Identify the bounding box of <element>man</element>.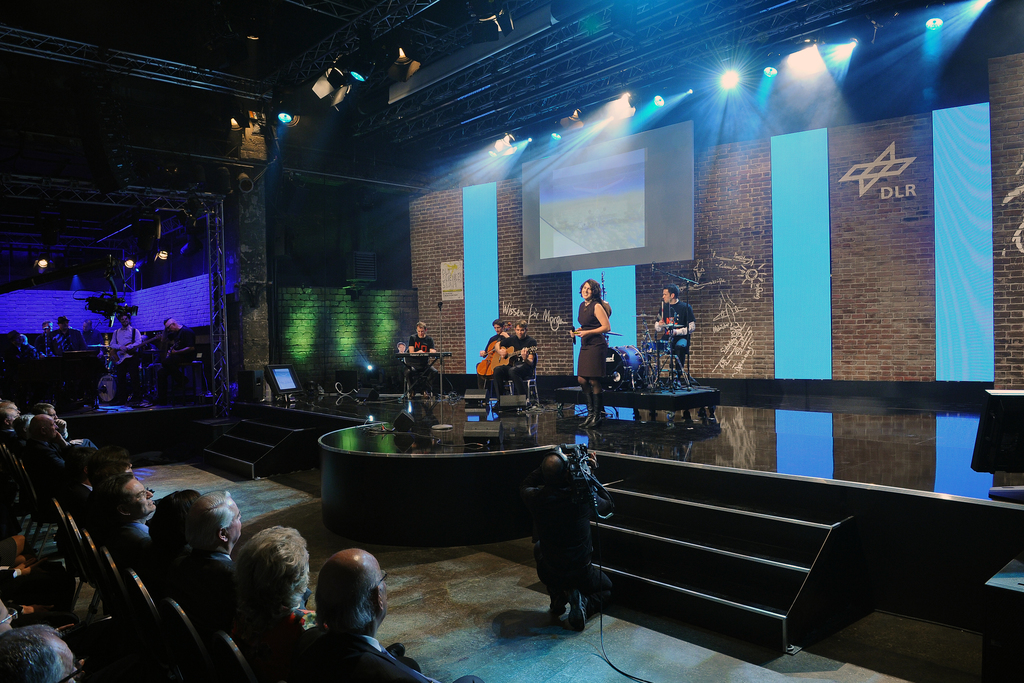
<bbox>112, 313, 141, 397</bbox>.
